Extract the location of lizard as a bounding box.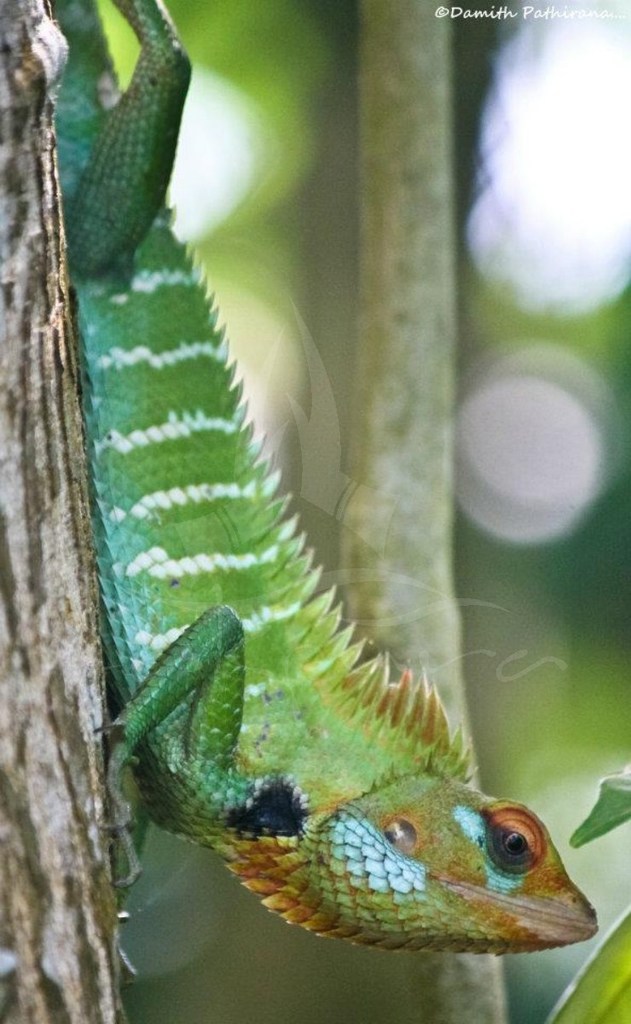
bbox(49, 2, 595, 937).
